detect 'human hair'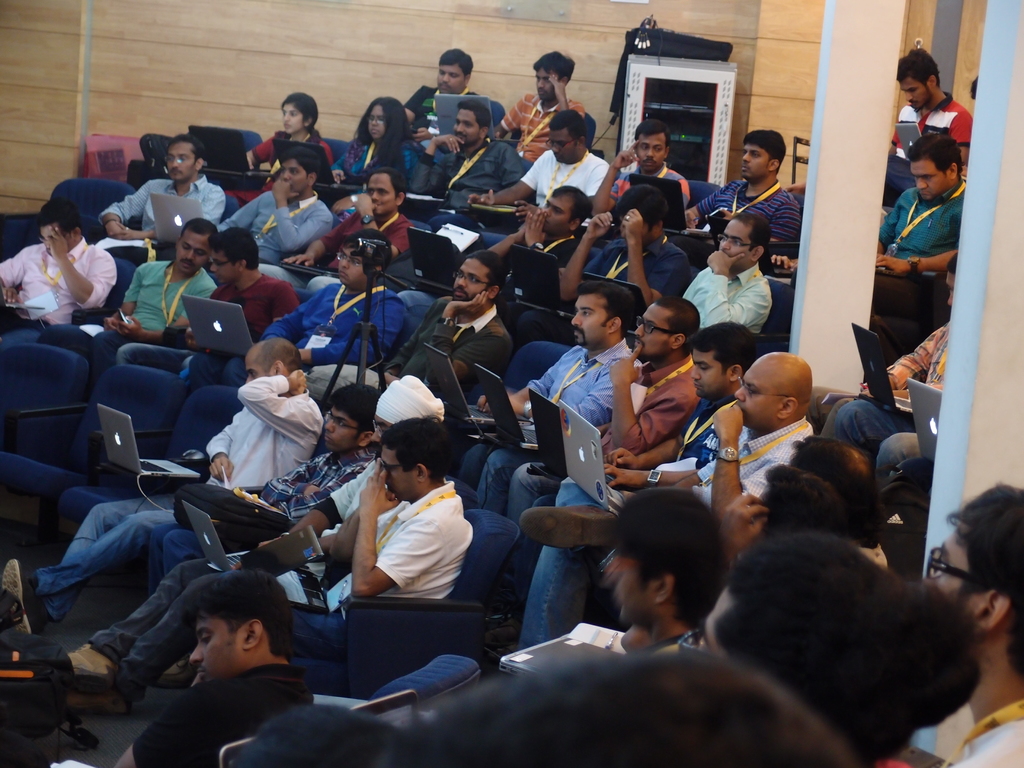
[x1=166, y1=133, x2=206, y2=165]
